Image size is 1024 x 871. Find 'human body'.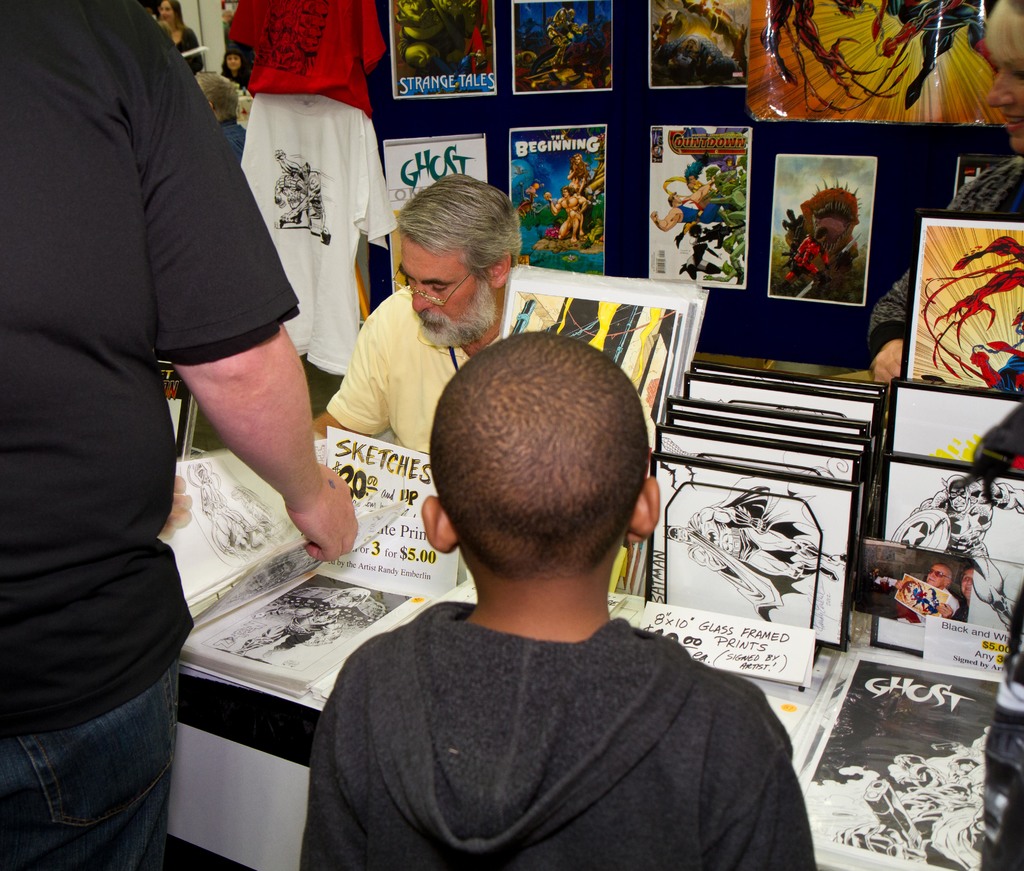
pyautogui.locateOnScreen(27, 0, 328, 797).
